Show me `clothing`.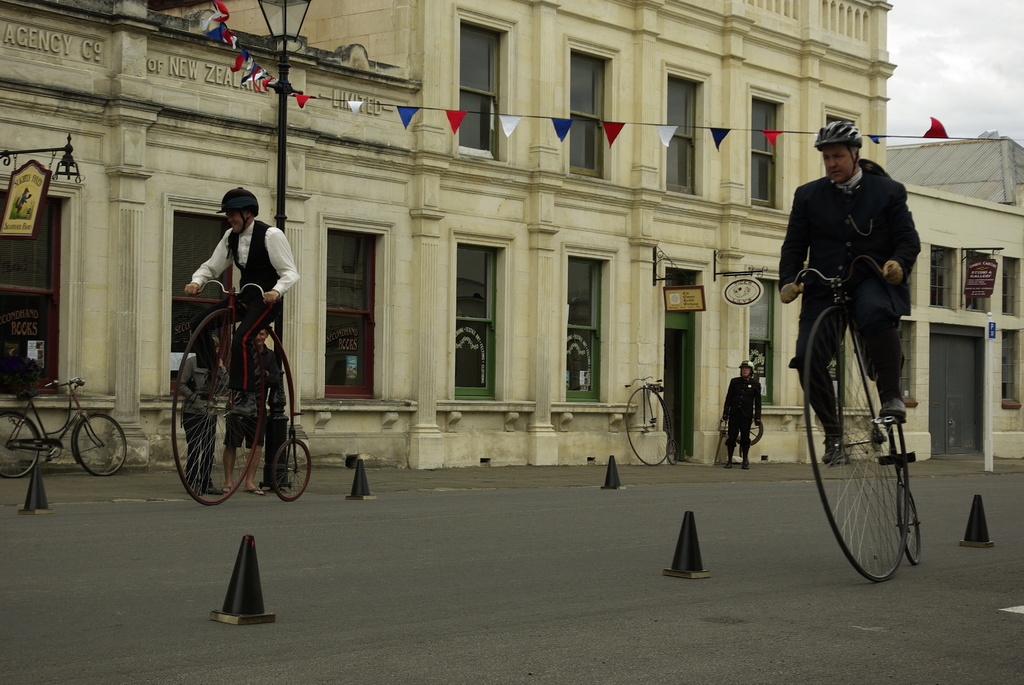
`clothing` is here: (left=223, top=345, right=275, bottom=454).
